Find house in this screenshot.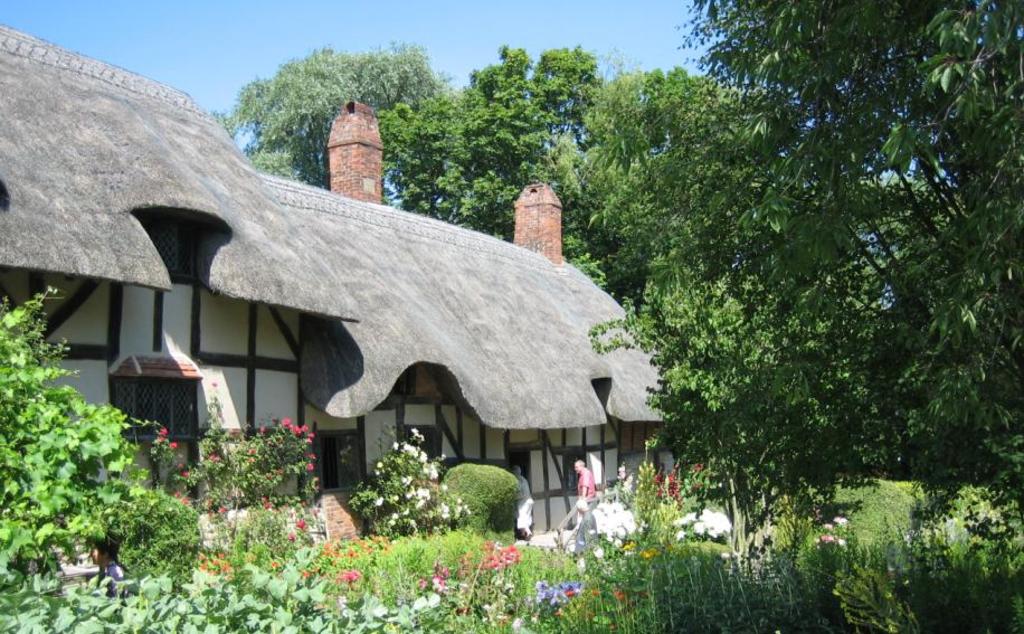
The bounding box for house is pyautogui.locateOnScreen(0, 23, 699, 547).
